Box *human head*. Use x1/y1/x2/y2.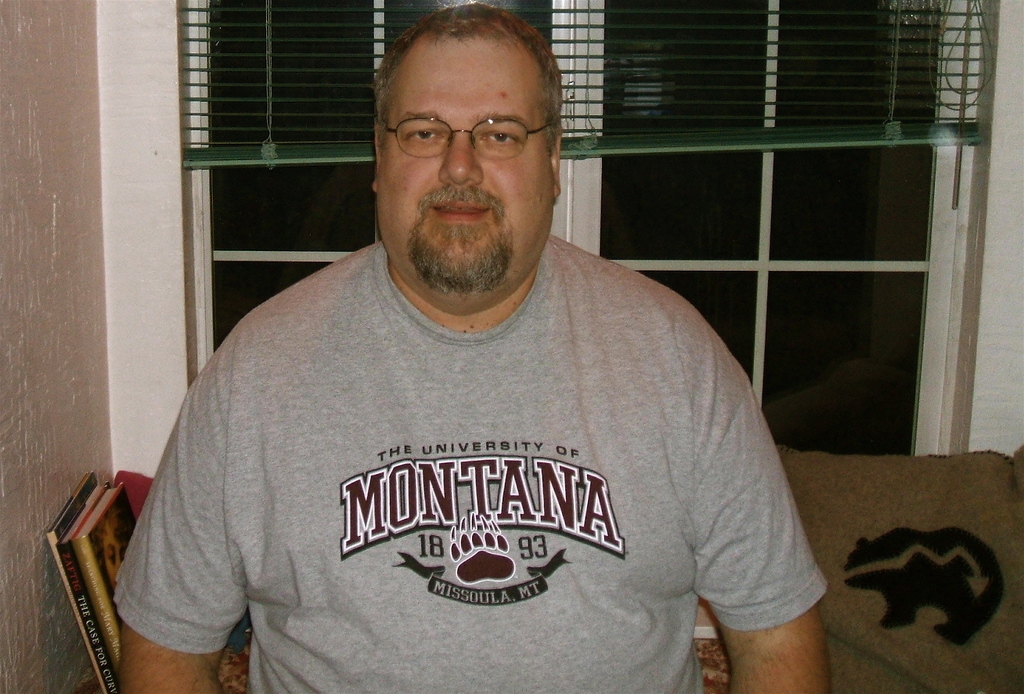
372/6/561/267.
